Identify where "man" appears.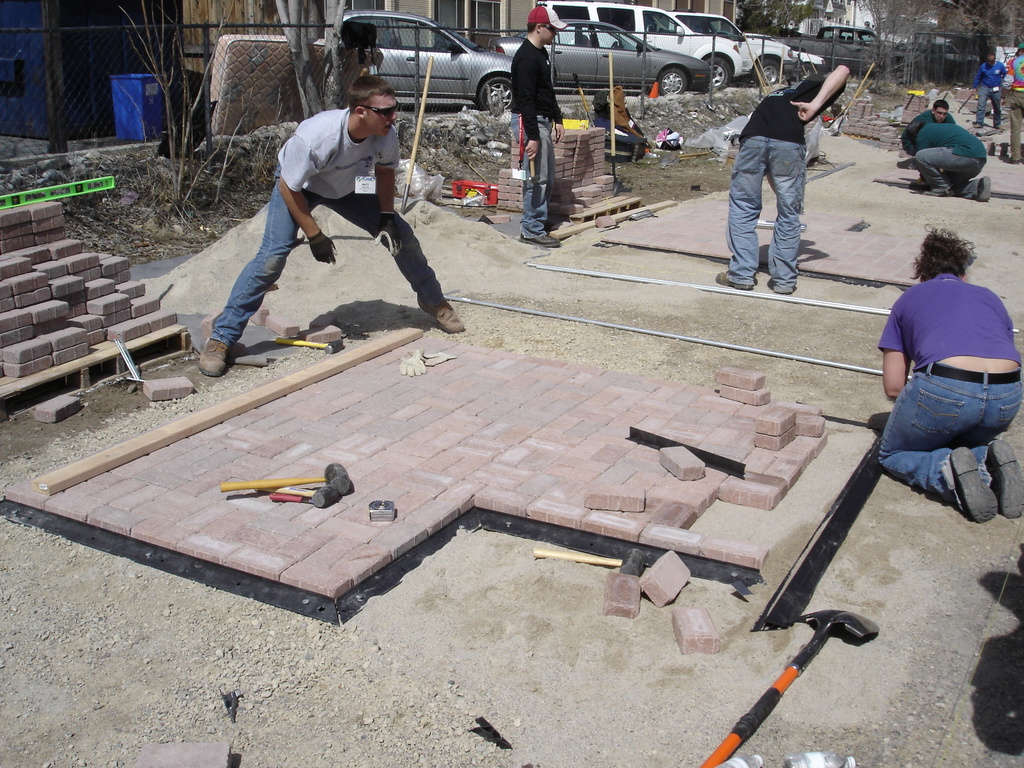
Appears at crop(898, 101, 950, 166).
